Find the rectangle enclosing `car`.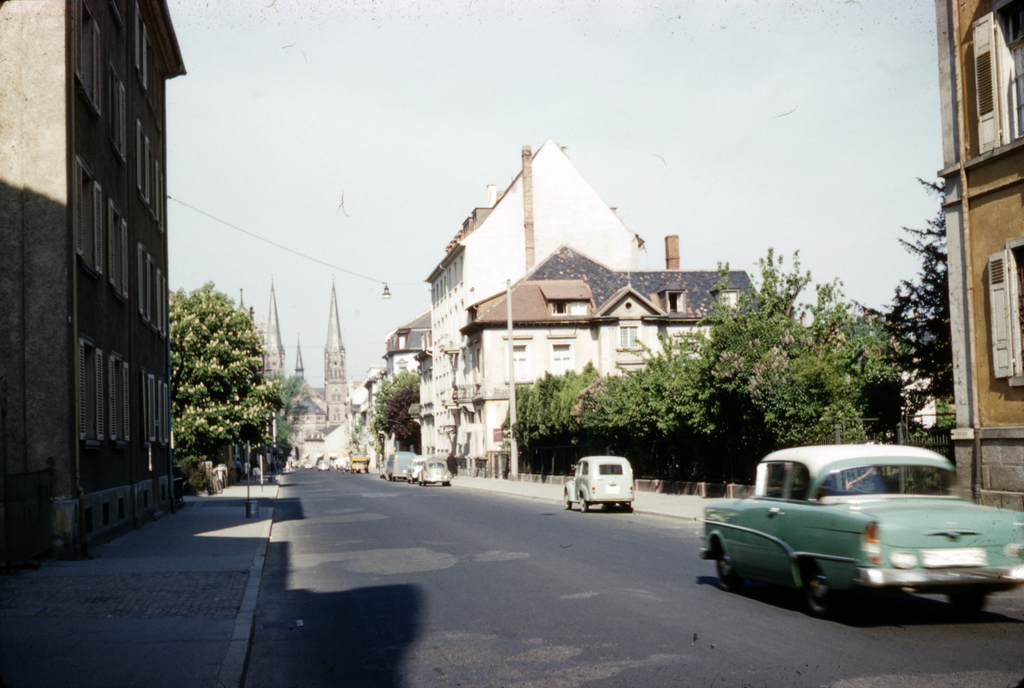
l=304, t=465, r=310, b=466.
